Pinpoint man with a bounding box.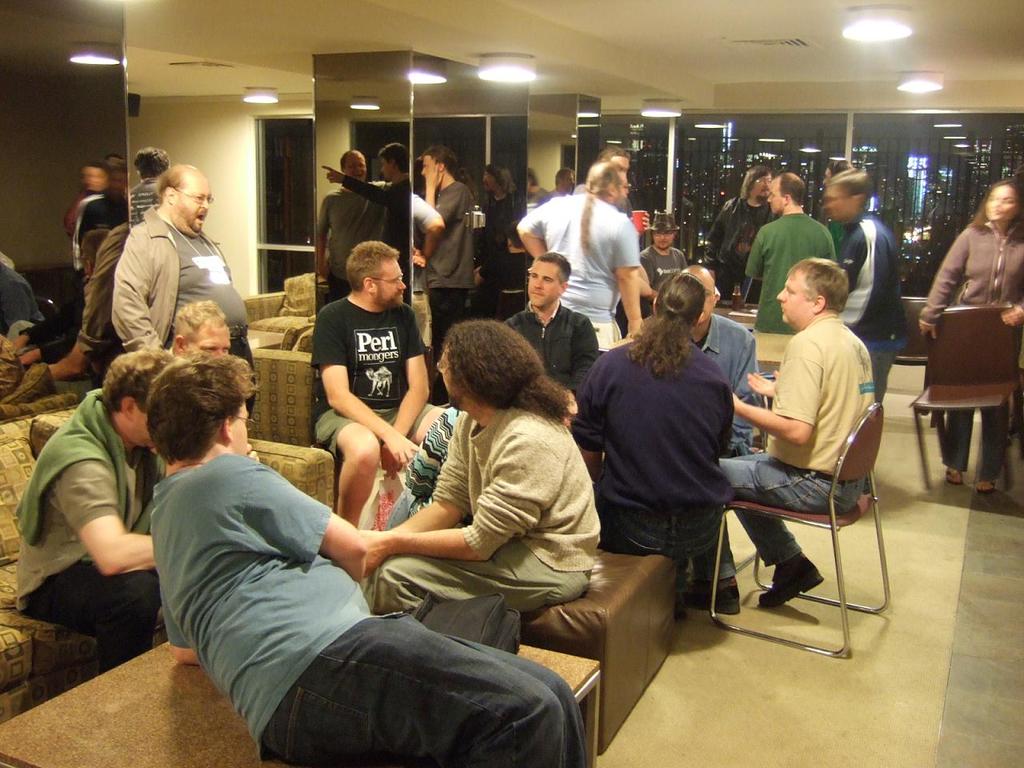
pyautogui.locateOnScreen(134, 148, 173, 219).
